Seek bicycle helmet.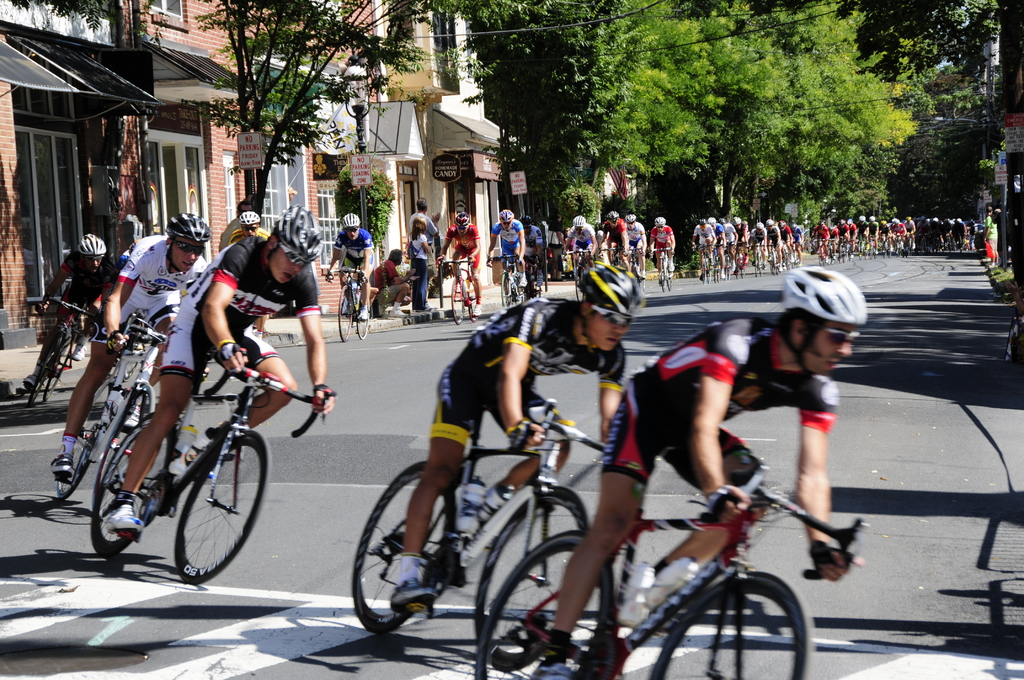
bbox=[607, 211, 618, 220].
